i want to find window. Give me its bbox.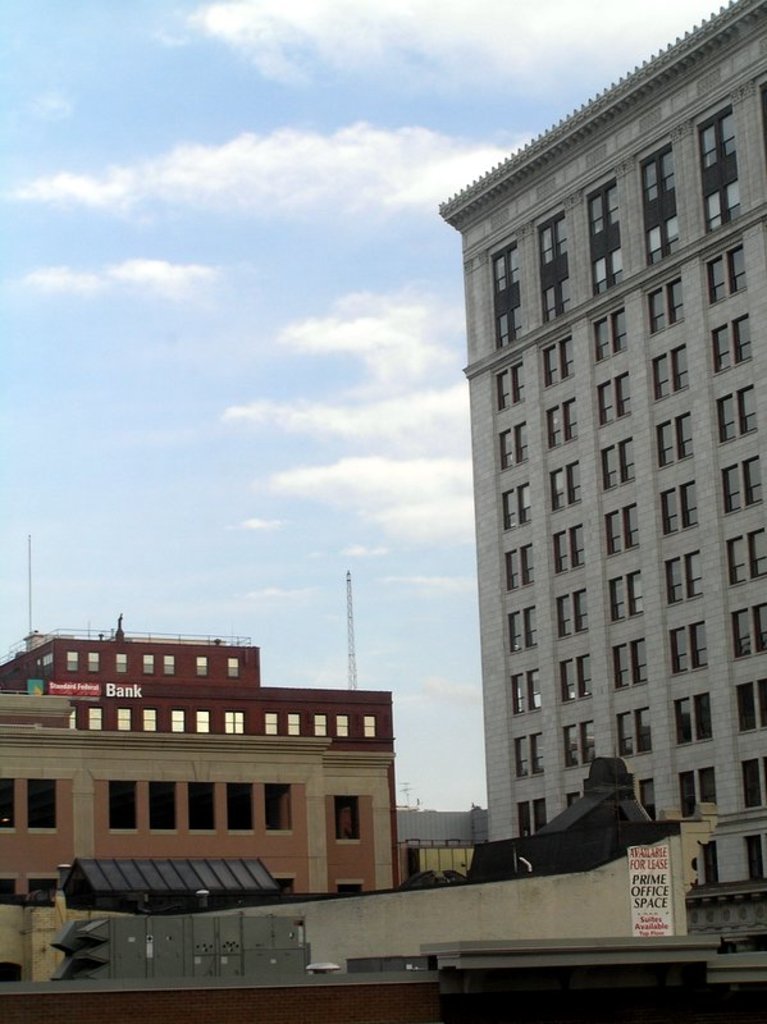
BBox(198, 712, 211, 735).
